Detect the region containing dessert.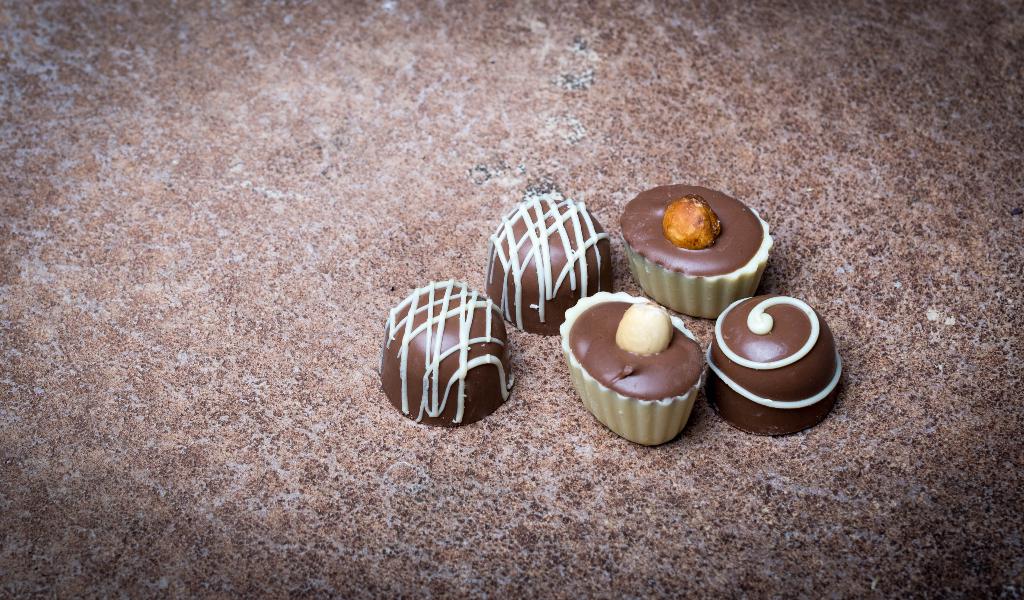
bbox=[568, 292, 710, 445].
